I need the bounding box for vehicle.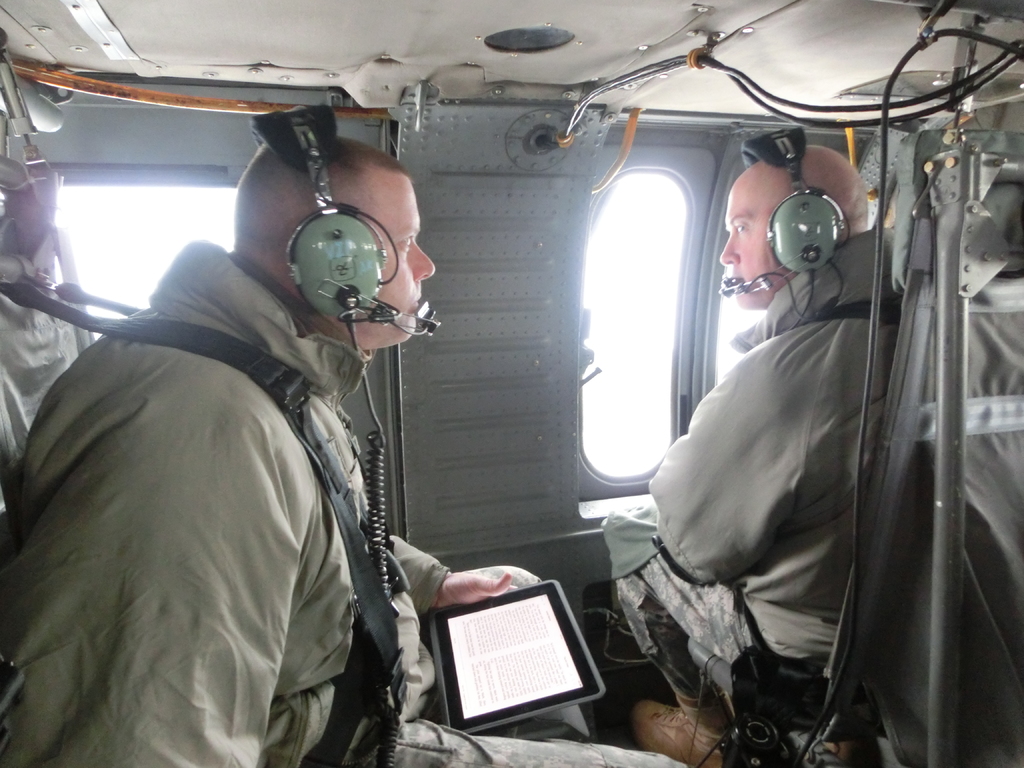
Here it is: bbox=[0, 0, 1023, 767].
